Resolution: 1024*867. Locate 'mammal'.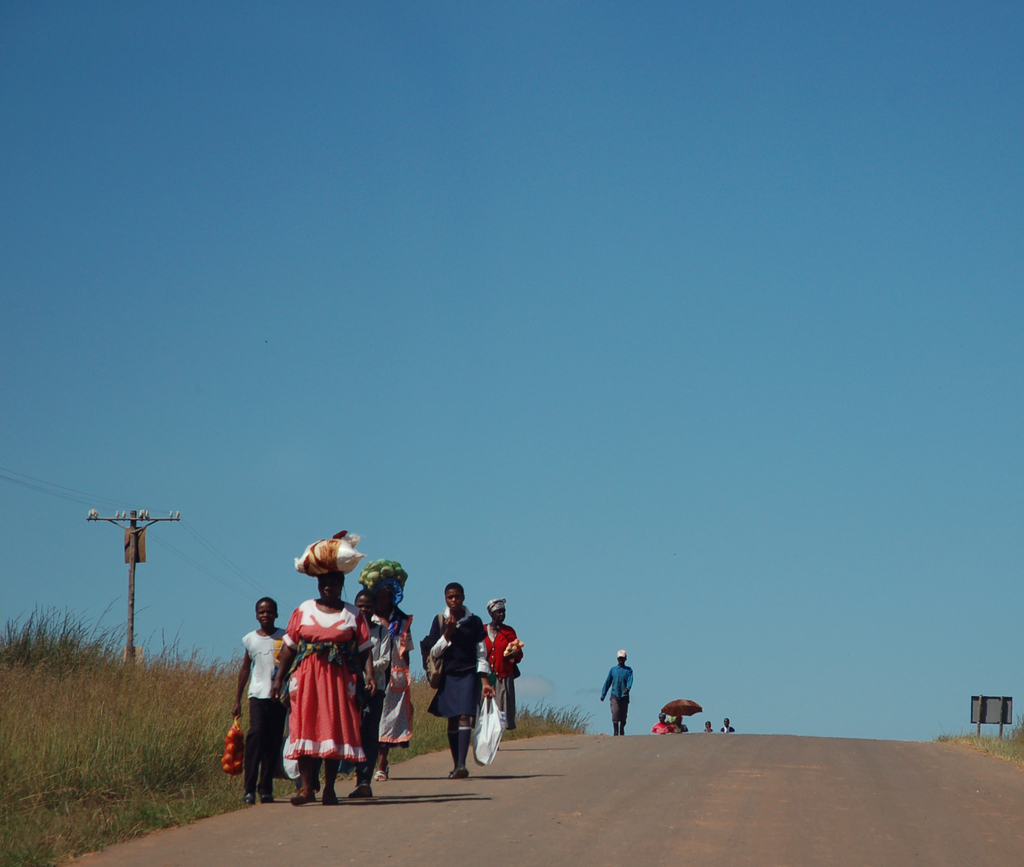
(x1=484, y1=598, x2=524, y2=744).
